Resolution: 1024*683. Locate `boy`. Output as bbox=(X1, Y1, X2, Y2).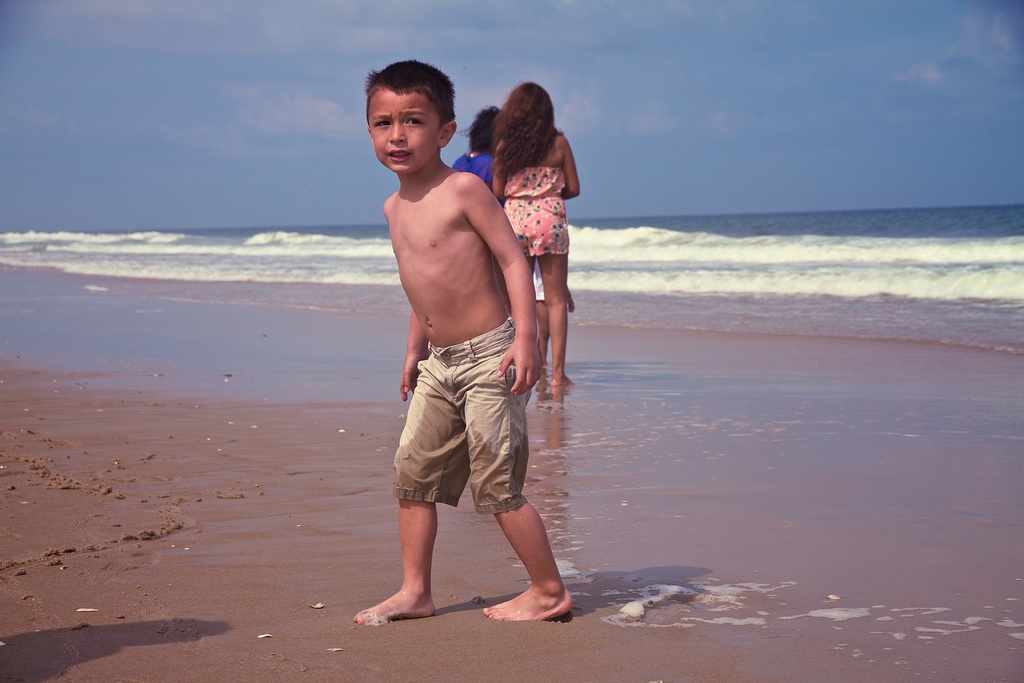
bbox=(344, 79, 562, 620).
